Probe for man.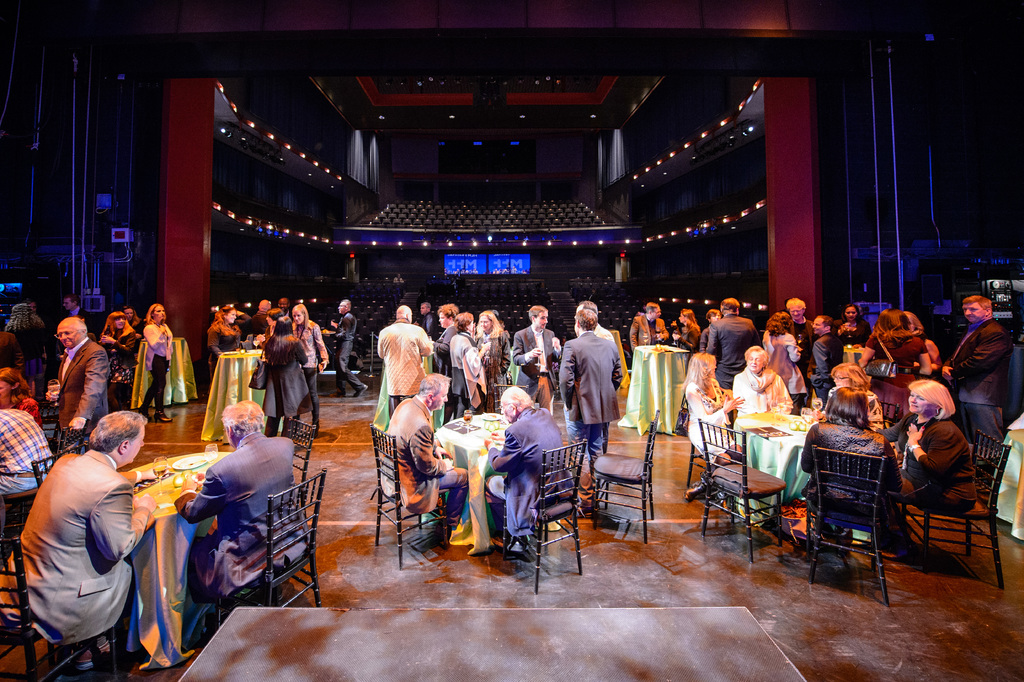
Probe result: (706,294,760,388).
